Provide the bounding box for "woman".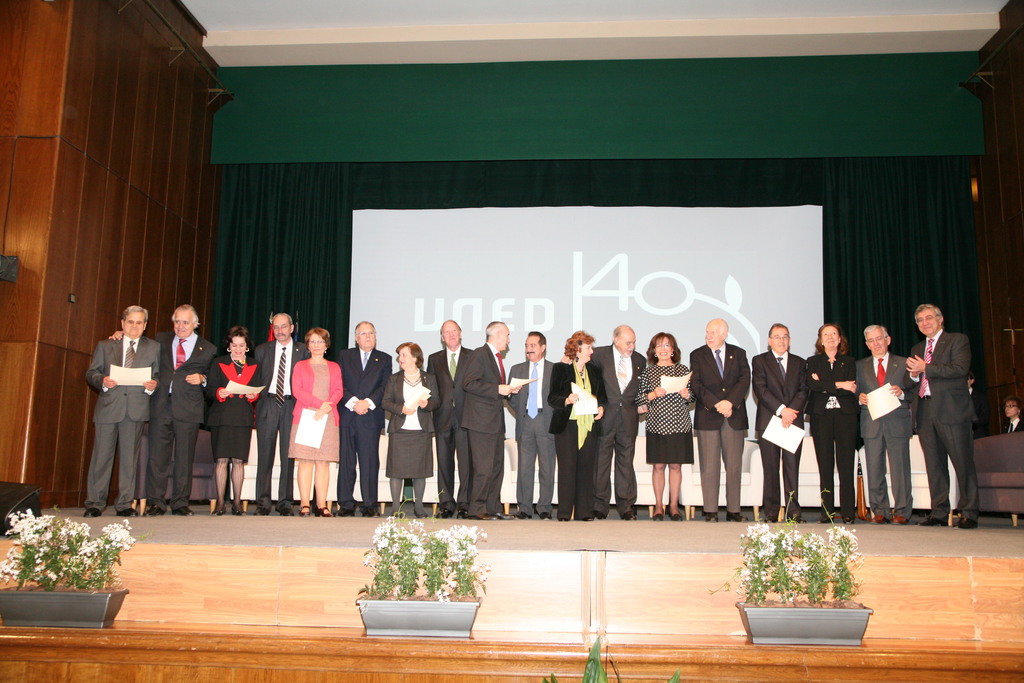
rect(543, 327, 608, 518).
